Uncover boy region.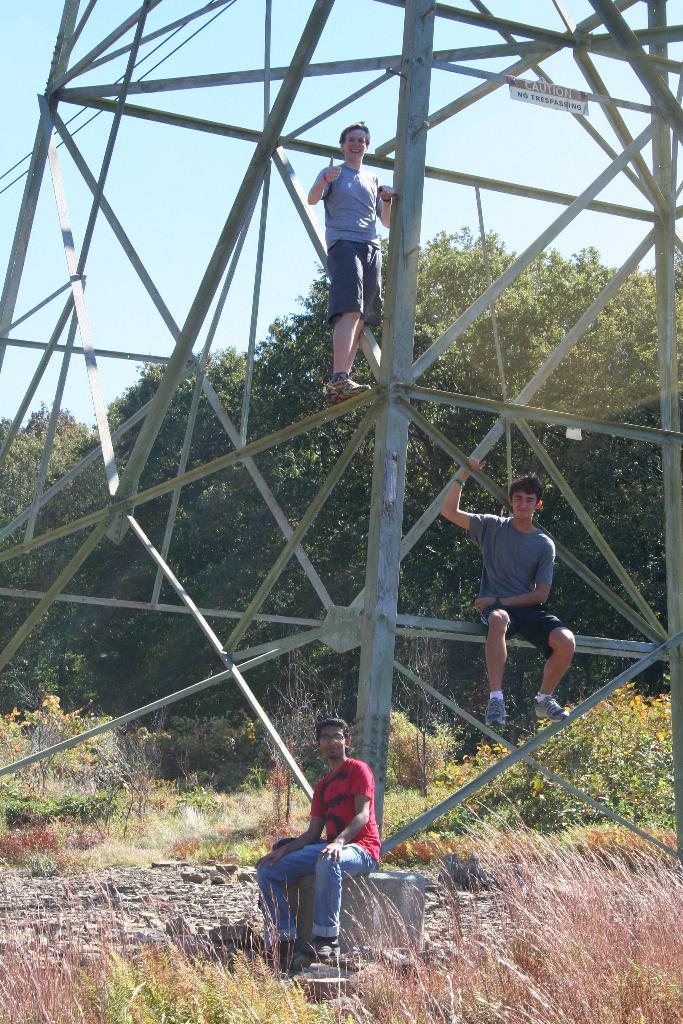
Uncovered: [442, 457, 575, 735].
